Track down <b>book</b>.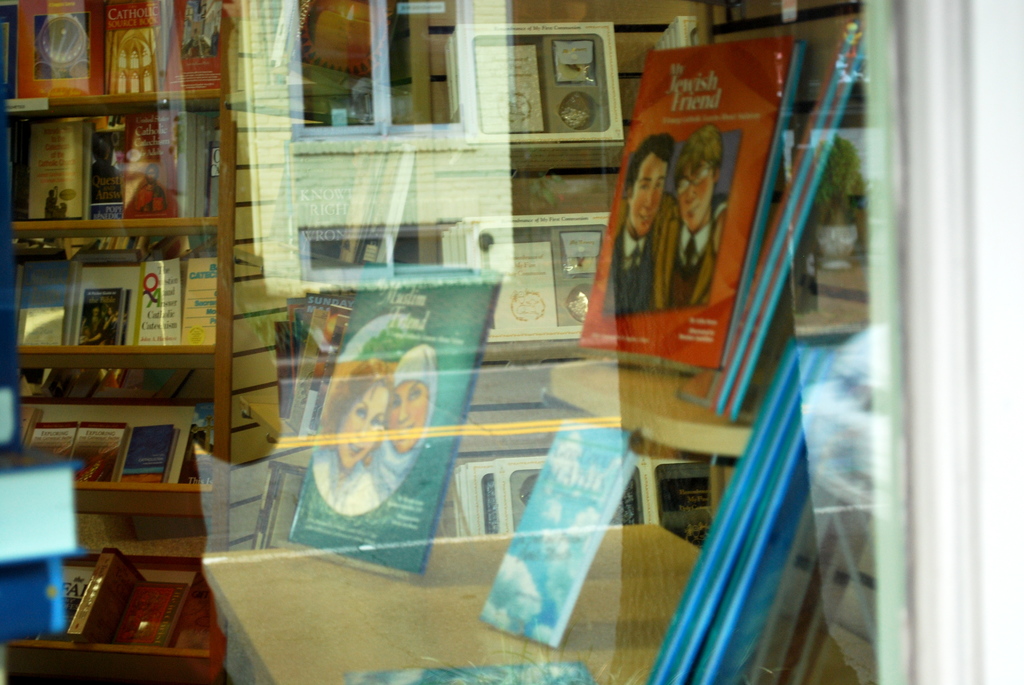
Tracked to rect(115, 423, 178, 478).
